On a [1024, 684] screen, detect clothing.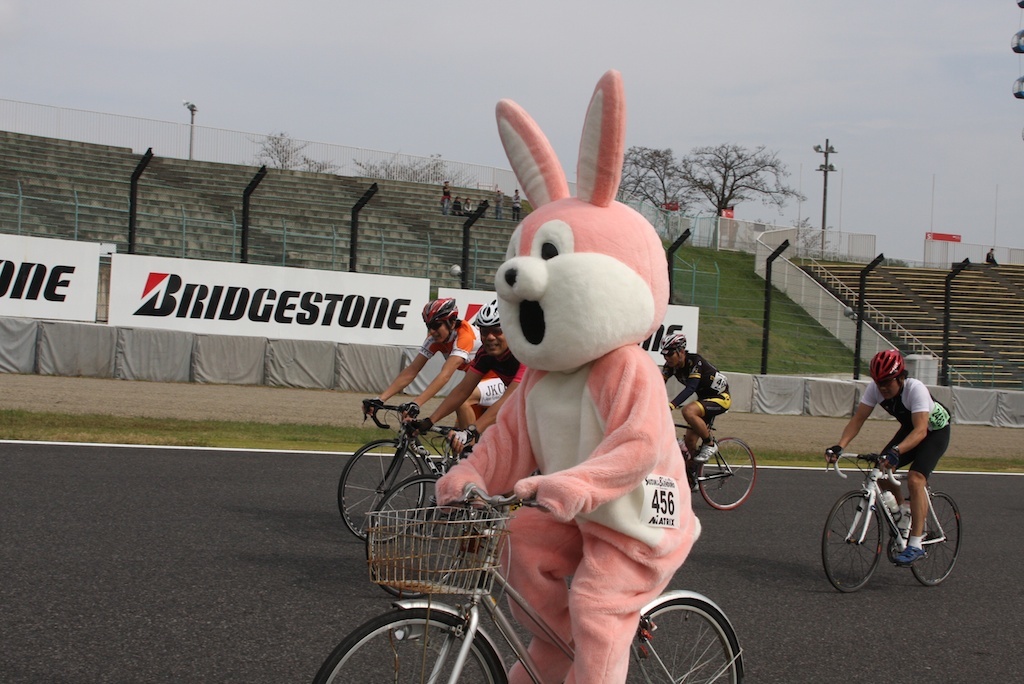
l=438, t=341, r=701, b=683.
